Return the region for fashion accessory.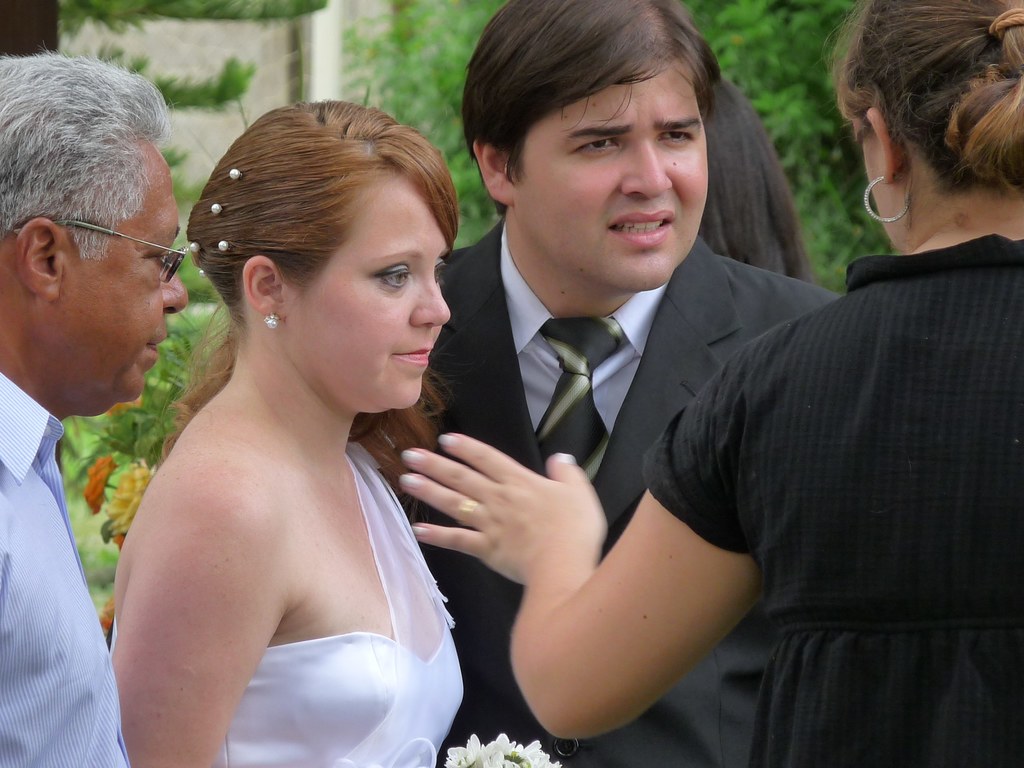
[x1=861, y1=172, x2=920, y2=227].
